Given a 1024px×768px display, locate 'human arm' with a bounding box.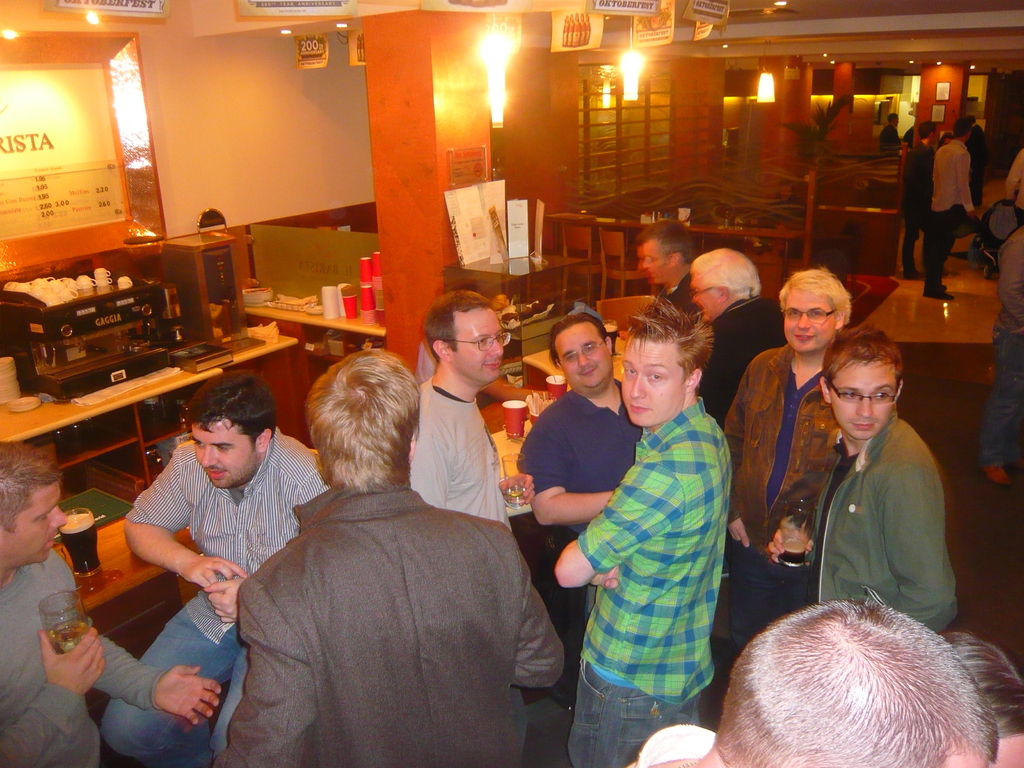
Located: {"x1": 0, "y1": 627, "x2": 108, "y2": 767}.
